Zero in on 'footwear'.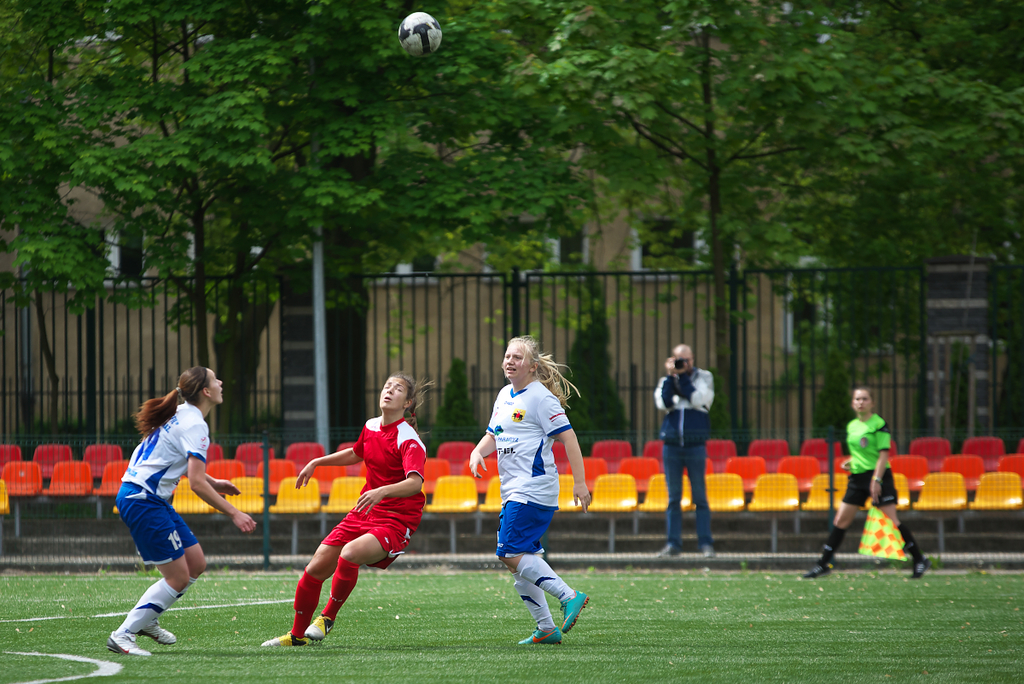
Zeroed in: pyautogui.locateOnScreen(516, 623, 566, 646).
